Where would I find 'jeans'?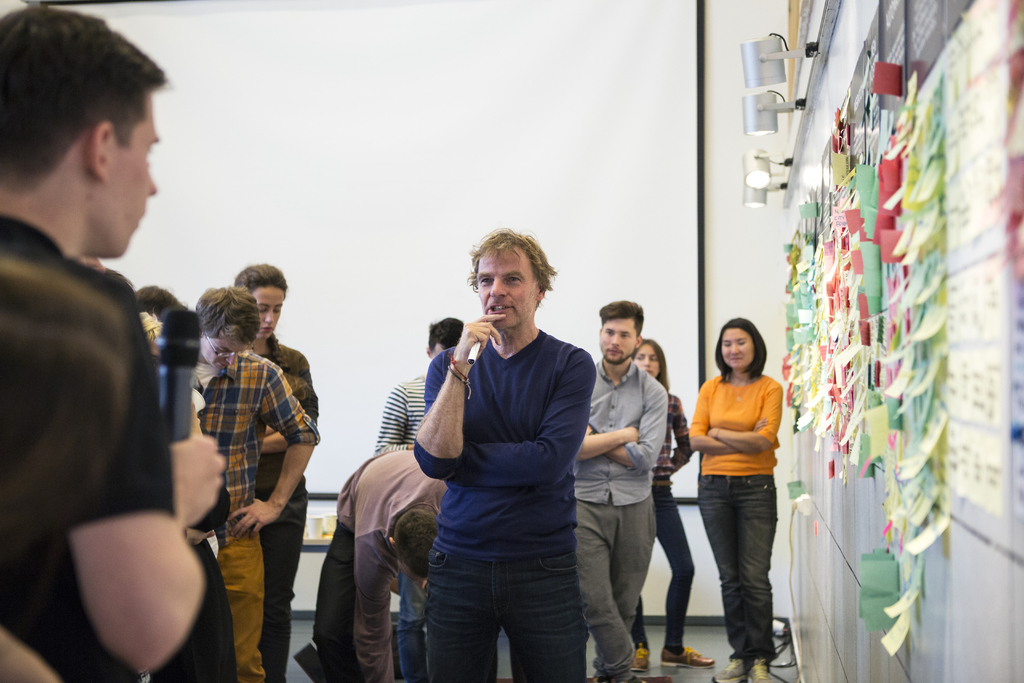
At 695/476/774/662.
